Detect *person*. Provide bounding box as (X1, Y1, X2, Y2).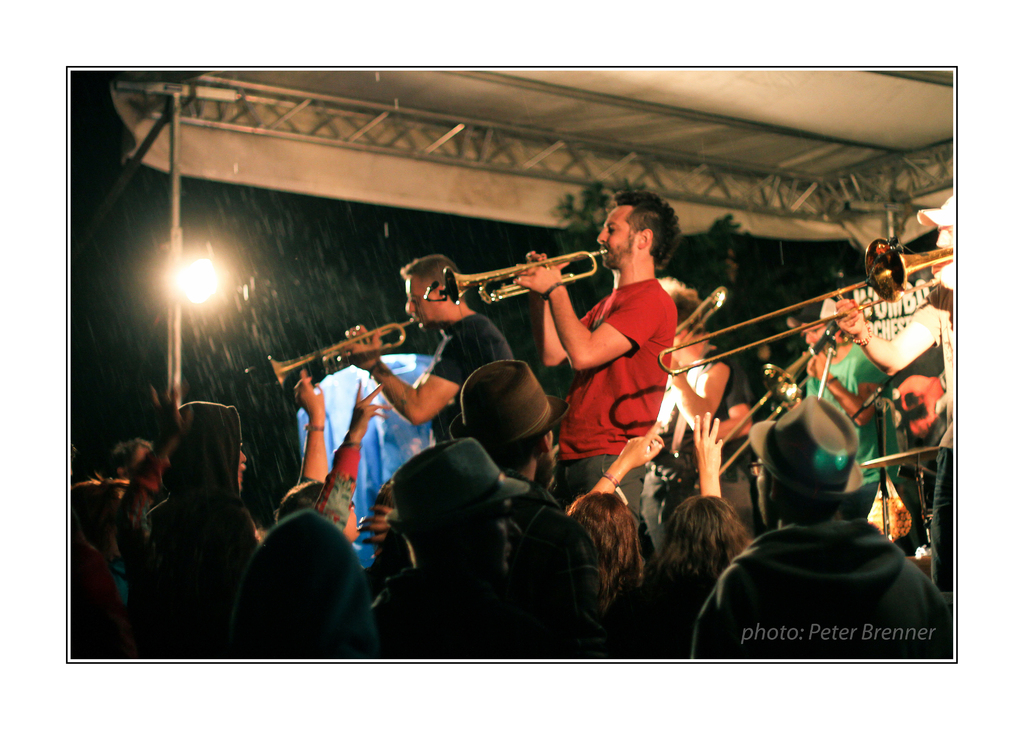
(378, 432, 540, 661).
